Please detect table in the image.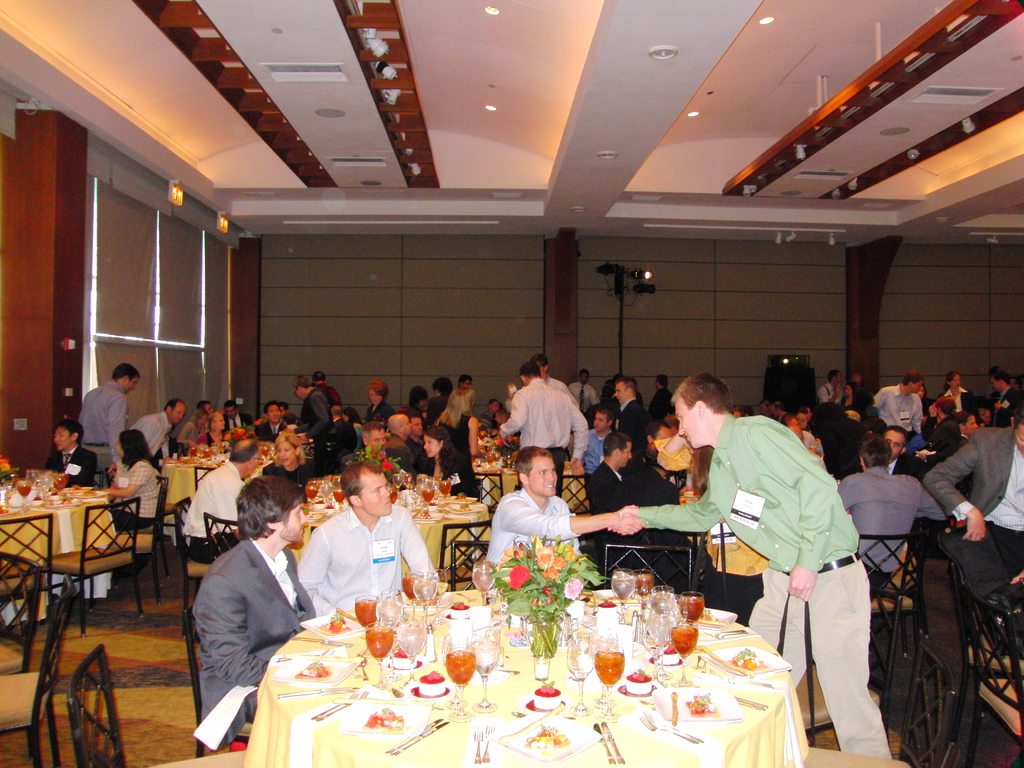
Rect(159, 462, 267, 550).
